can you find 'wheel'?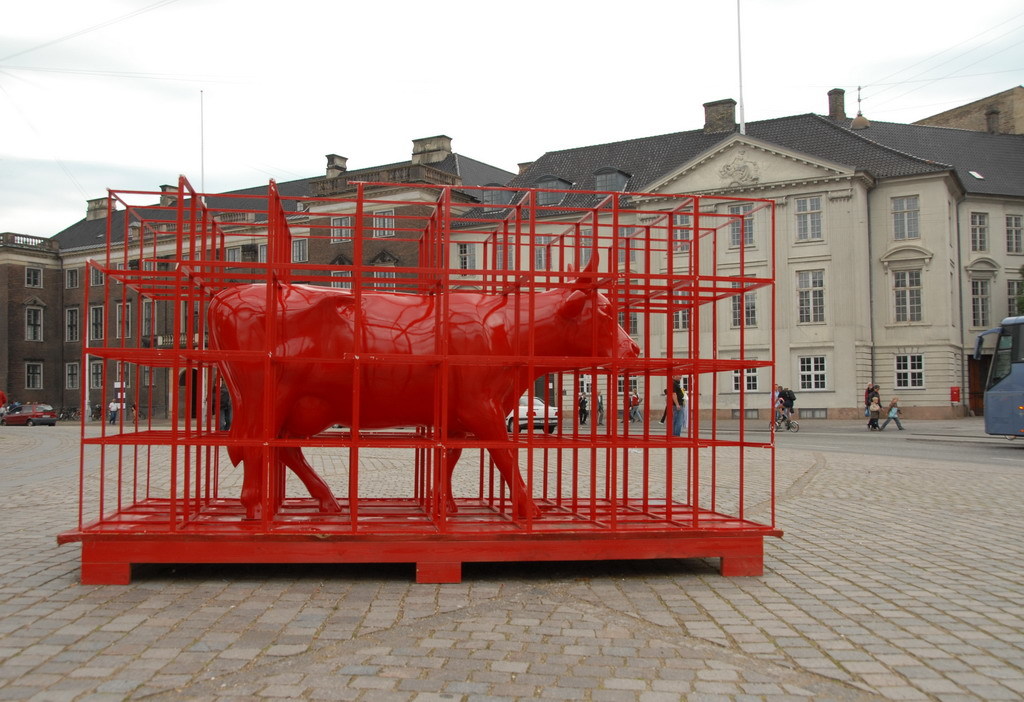
Yes, bounding box: {"left": 791, "top": 420, "right": 801, "bottom": 434}.
